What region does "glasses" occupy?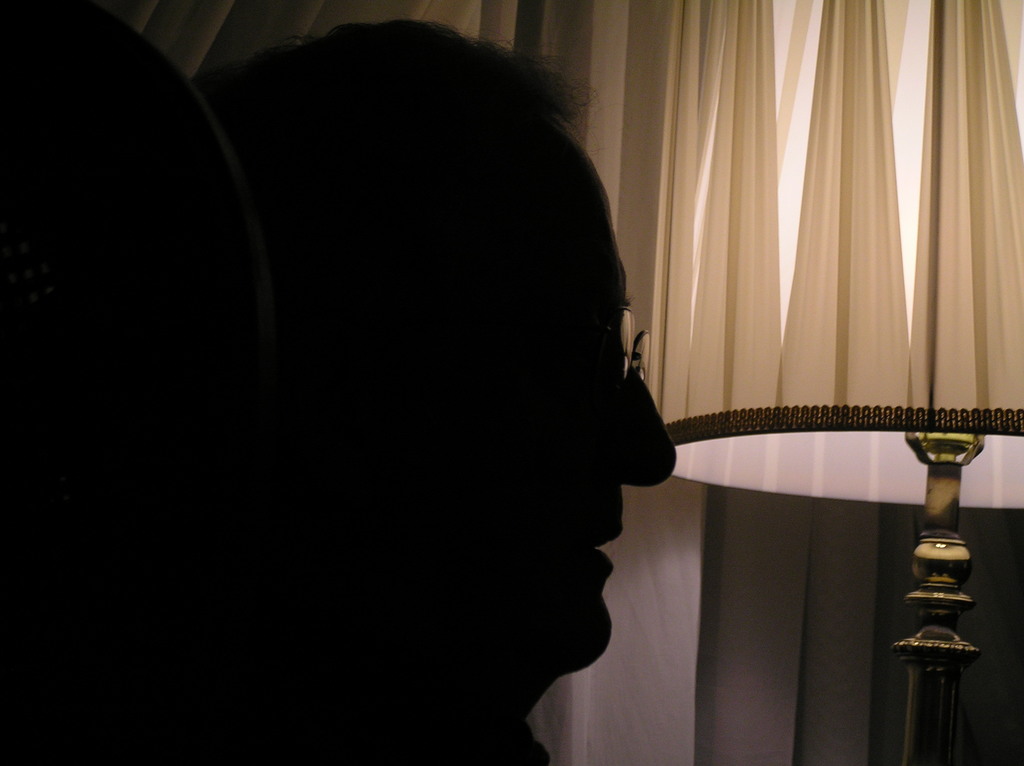
<region>554, 302, 652, 388</region>.
